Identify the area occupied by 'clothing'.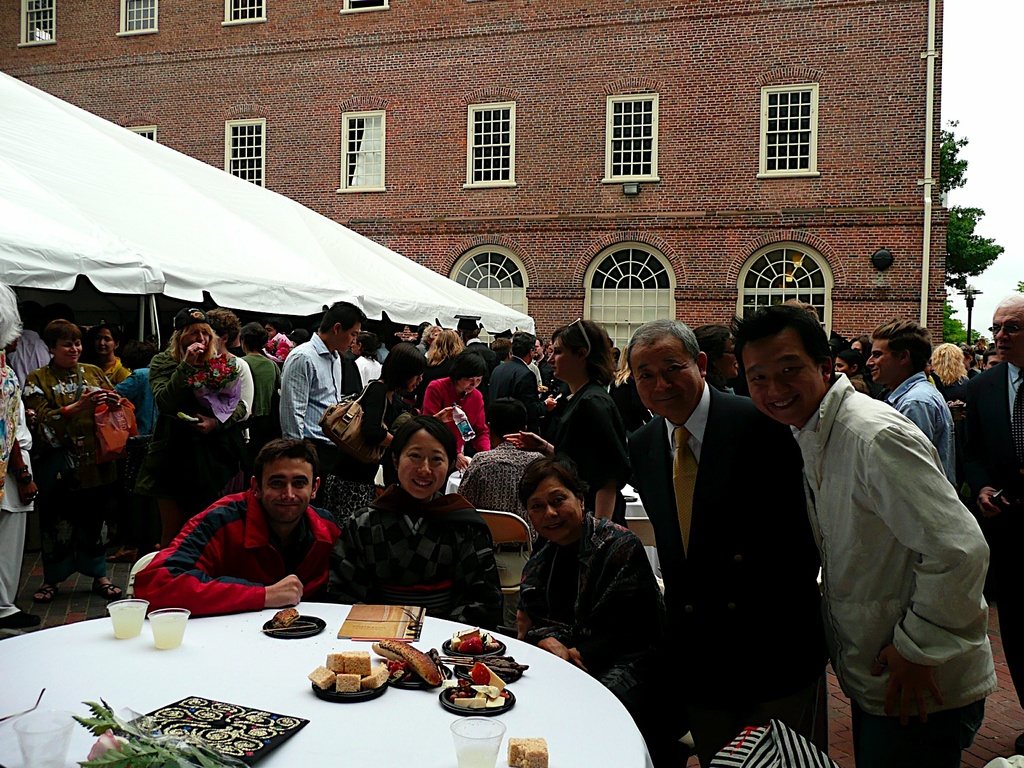
Area: rect(239, 351, 277, 445).
